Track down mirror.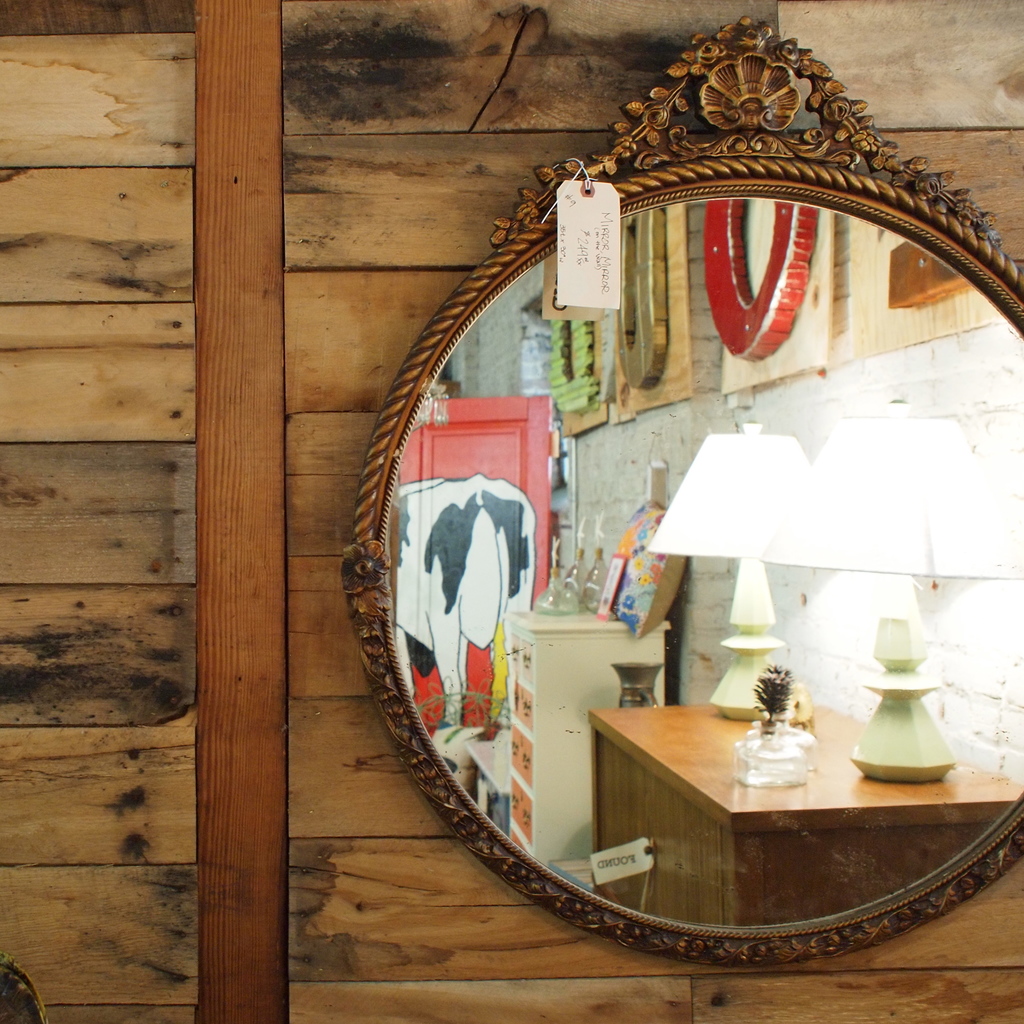
Tracked to (left=390, top=200, right=1023, bottom=931).
